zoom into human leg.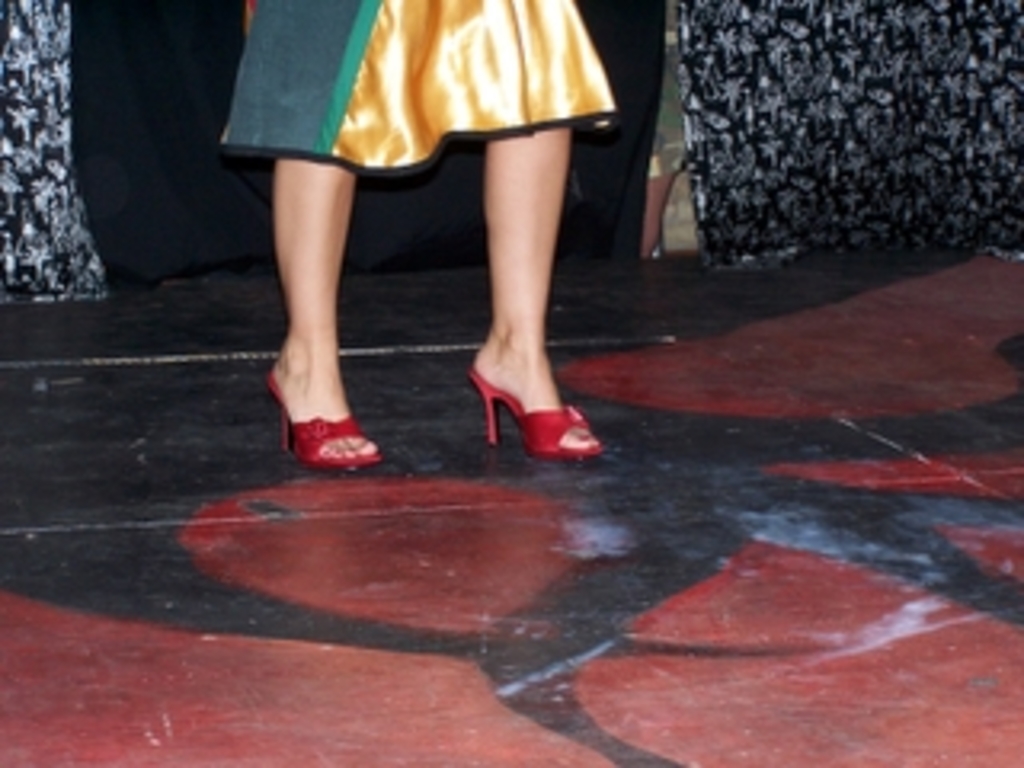
Zoom target: (266,144,394,470).
